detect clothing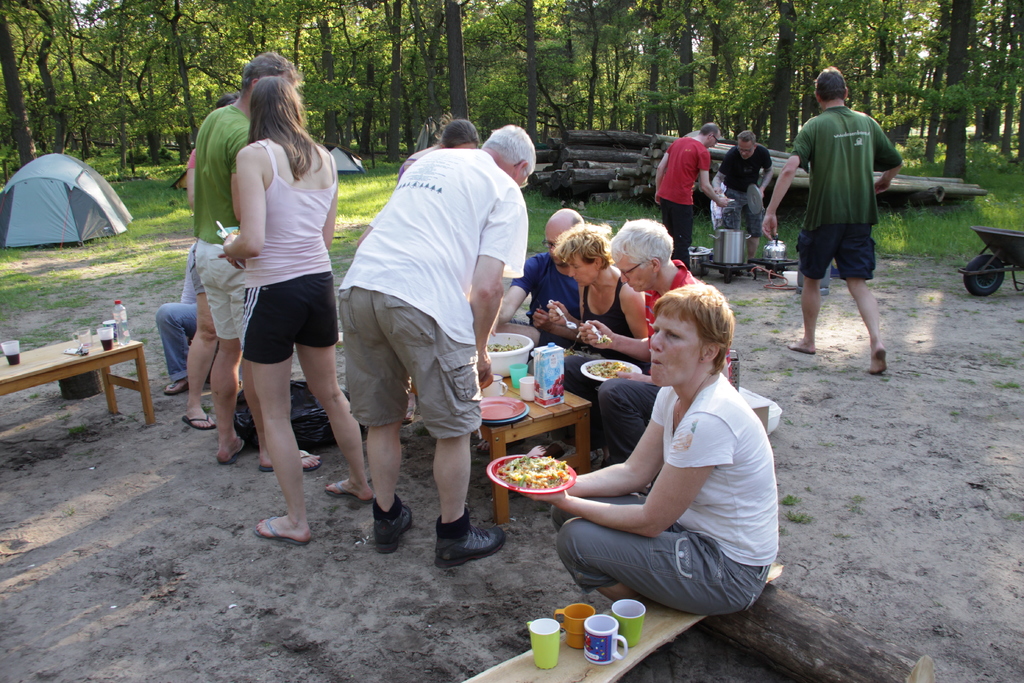
region(650, 194, 689, 244)
